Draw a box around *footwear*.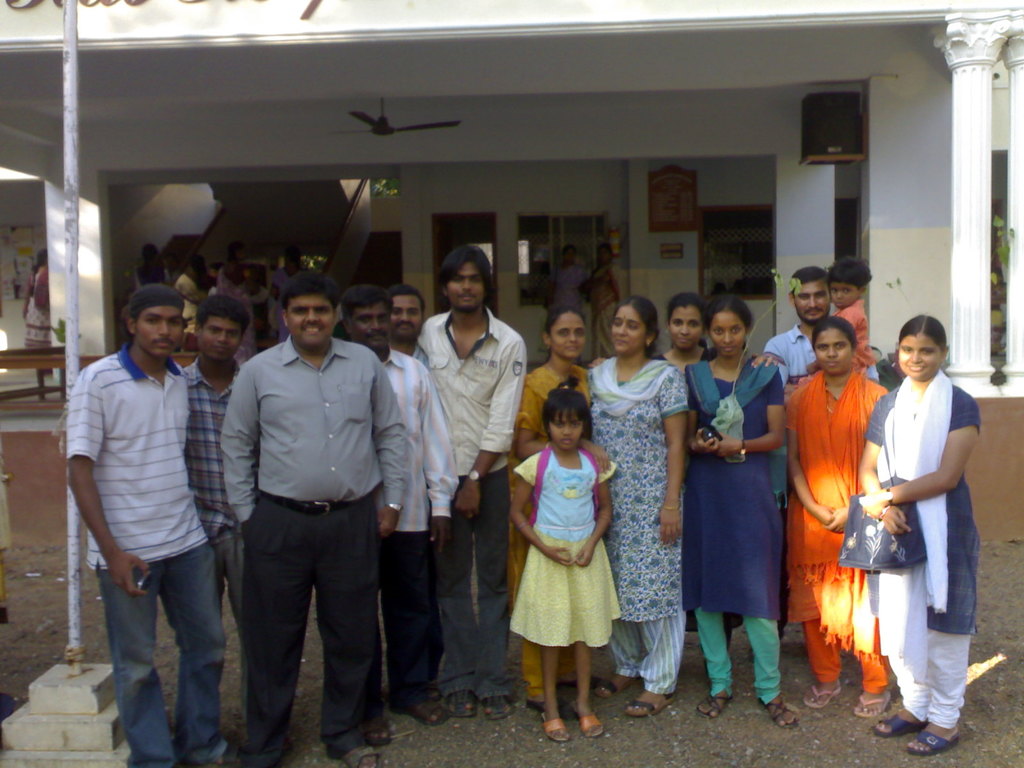
<bbox>340, 742, 384, 767</bbox>.
